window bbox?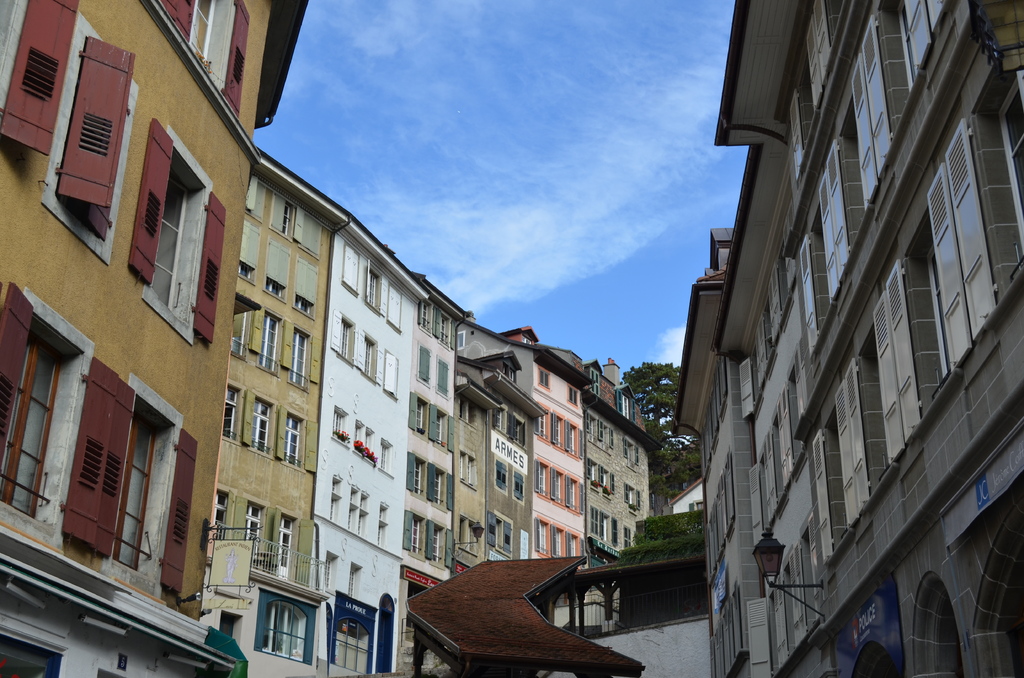
bbox=[289, 261, 316, 325]
